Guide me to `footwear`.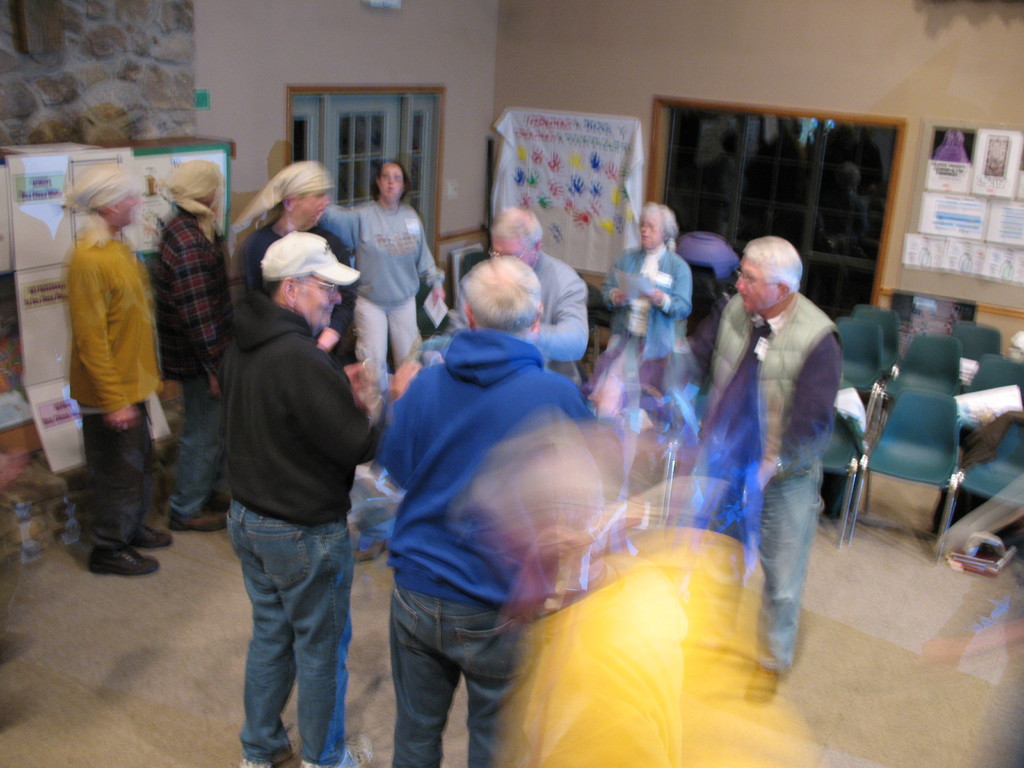
Guidance: locate(157, 509, 224, 531).
